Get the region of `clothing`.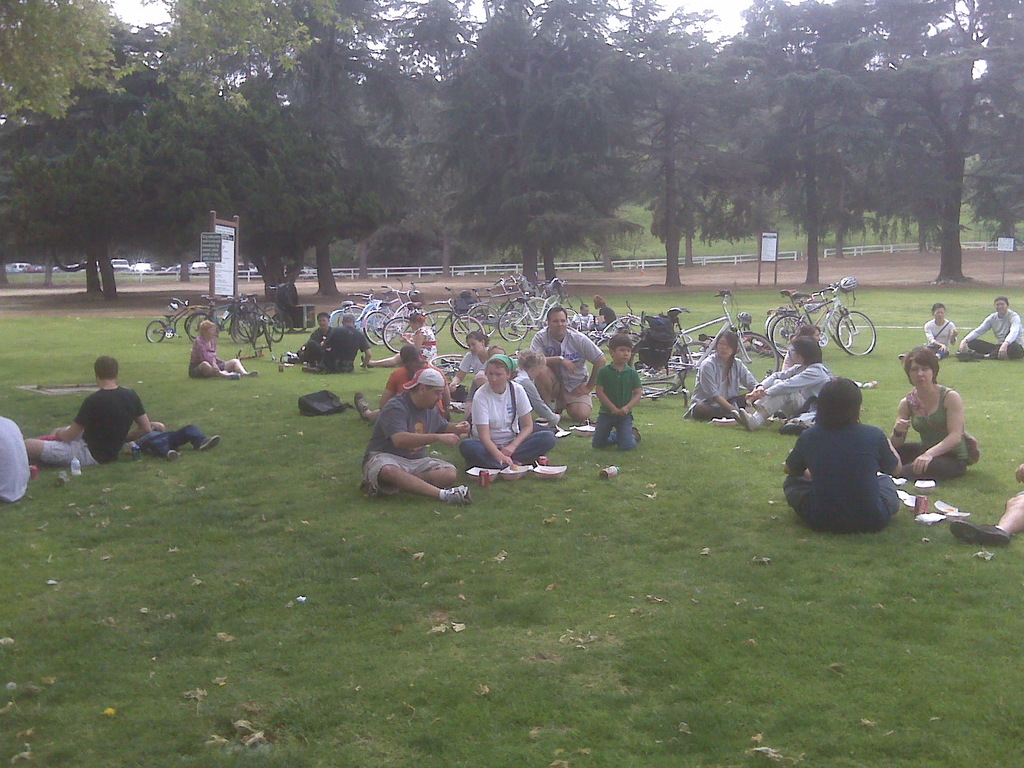
Rect(915, 323, 968, 363).
